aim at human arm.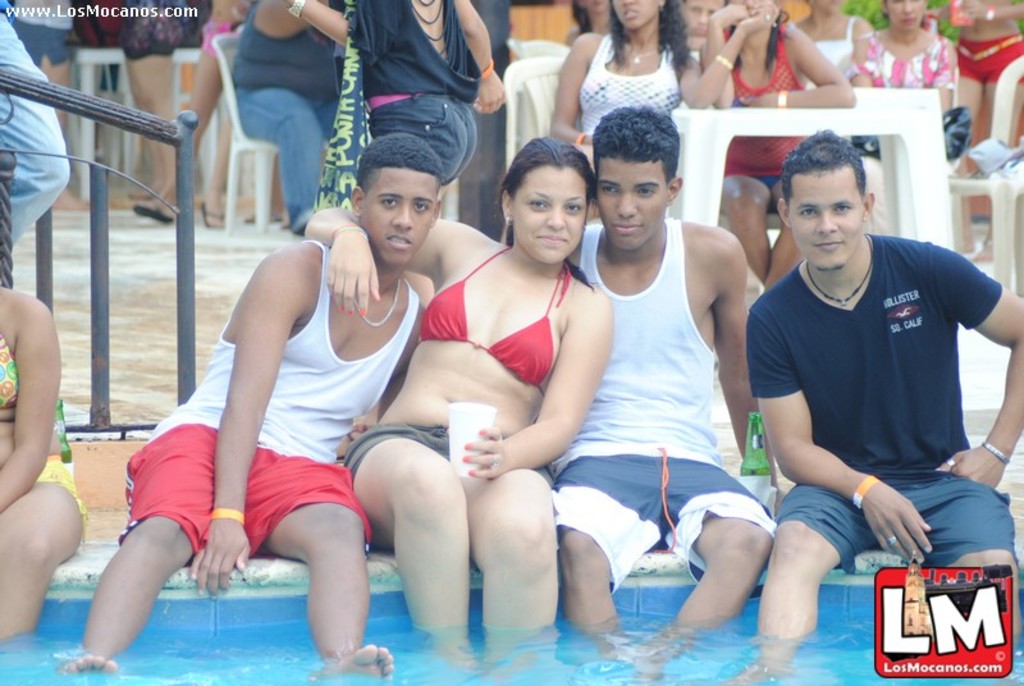
Aimed at box=[188, 252, 306, 552].
